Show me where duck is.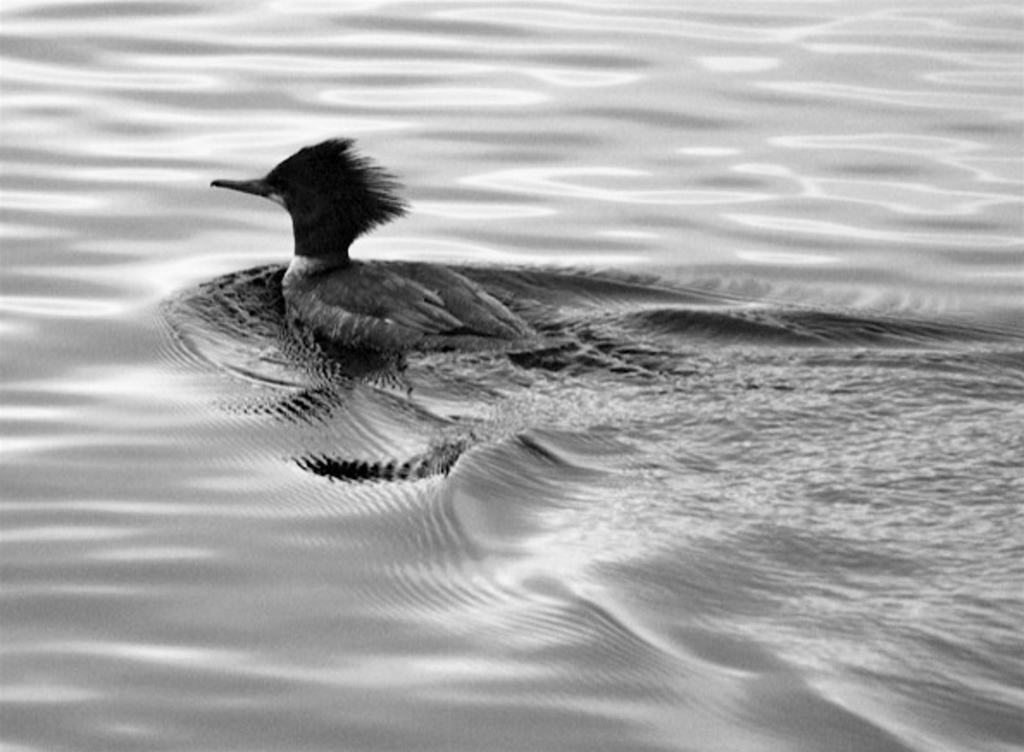
duck is at 215/138/536/369.
